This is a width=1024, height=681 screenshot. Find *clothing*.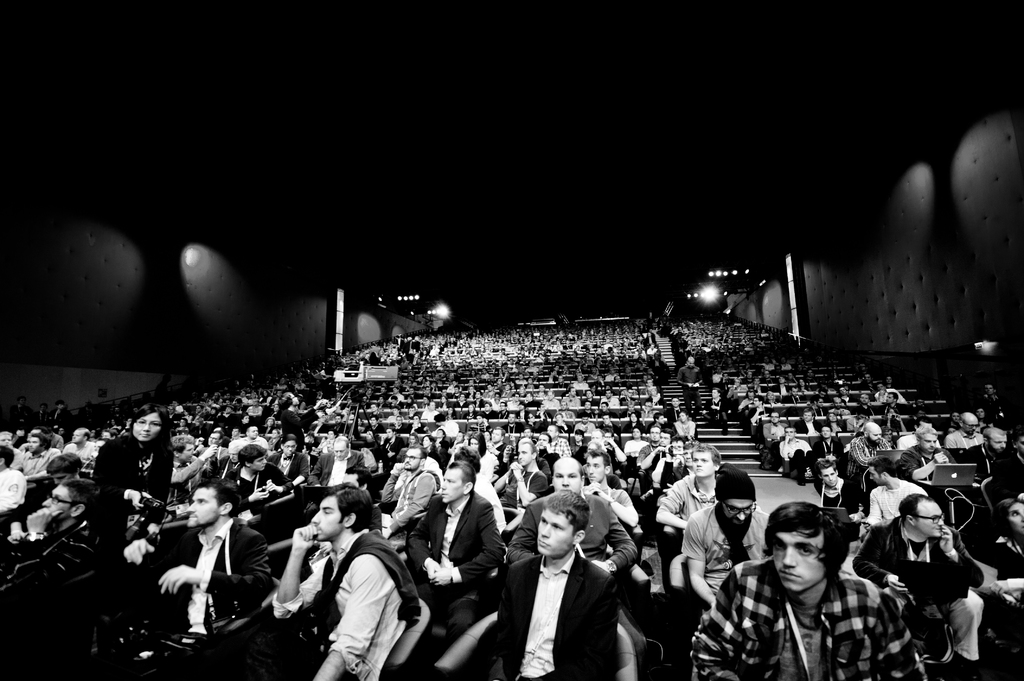
Bounding box: [x1=145, y1=517, x2=274, y2=634].
